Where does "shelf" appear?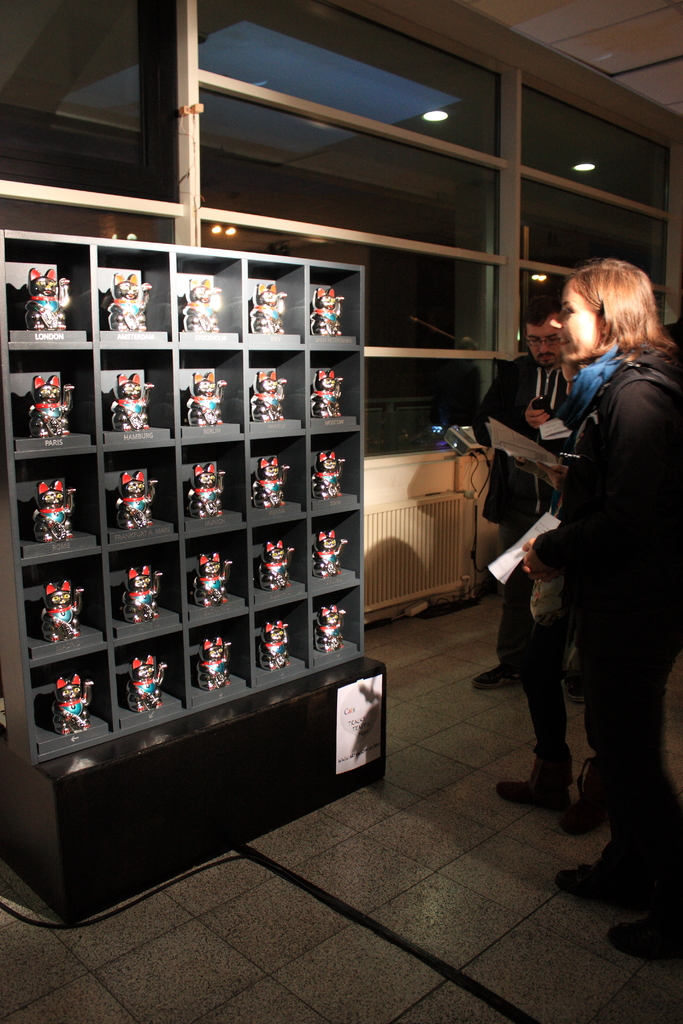
Appears at bbox=[98, 442, 184, 547].
